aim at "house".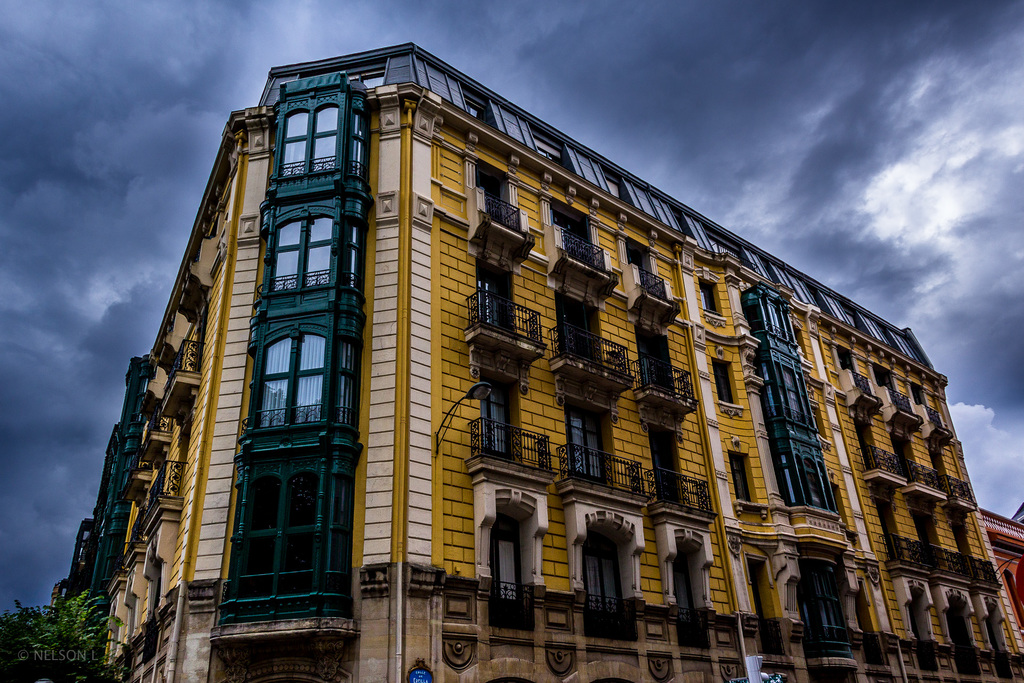
Aimed at [67,59,968,675].
